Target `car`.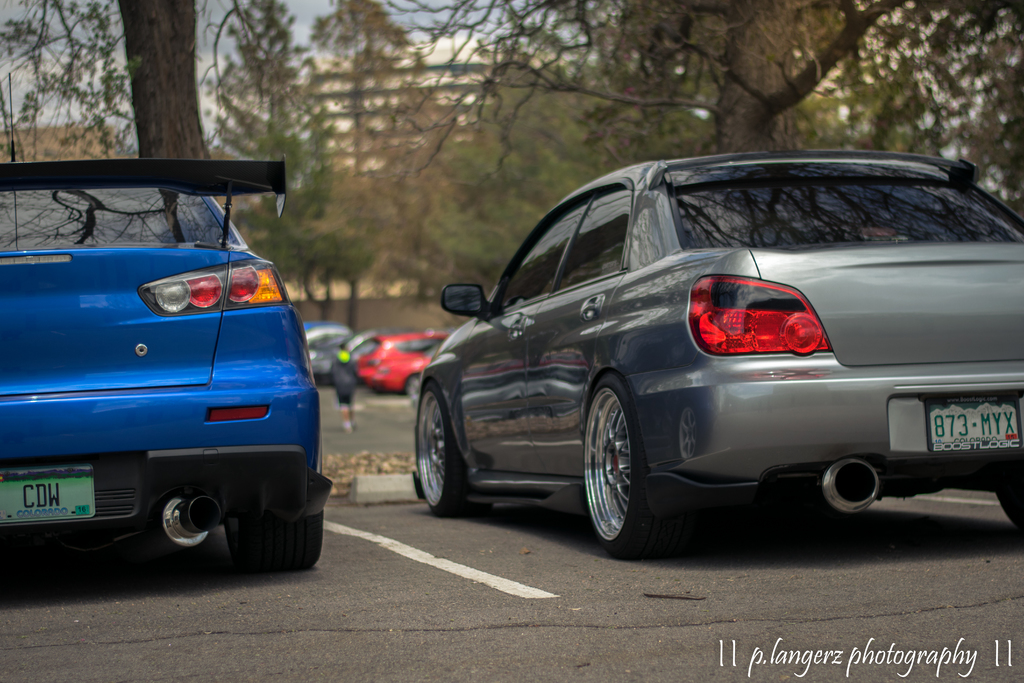
Target region: 342/331/453/400.
